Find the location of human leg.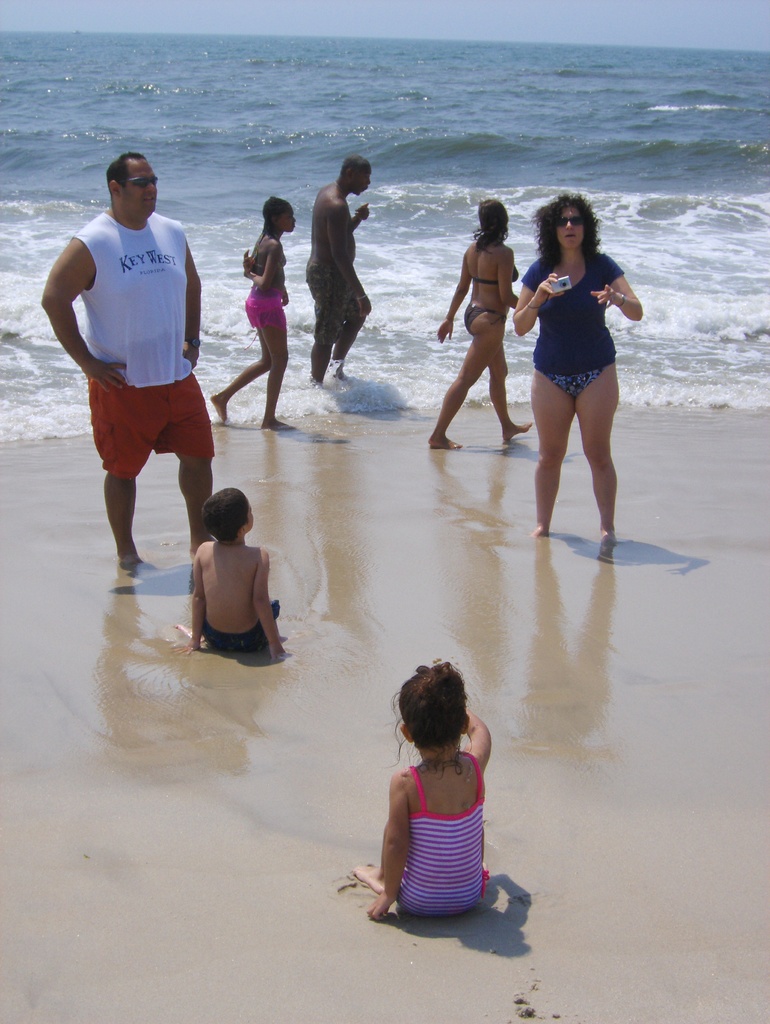
Location: <bbox>162, 381, 213, 545</bbox>.
